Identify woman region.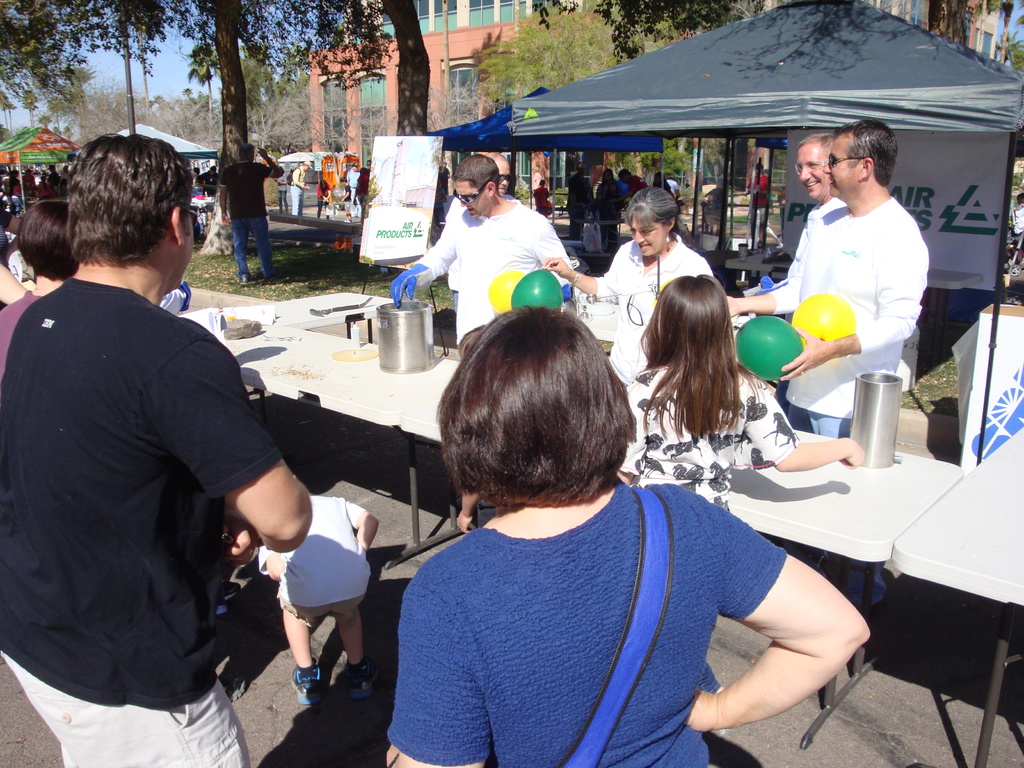
Region: left=610, top=280, right=874, bottom=511.
